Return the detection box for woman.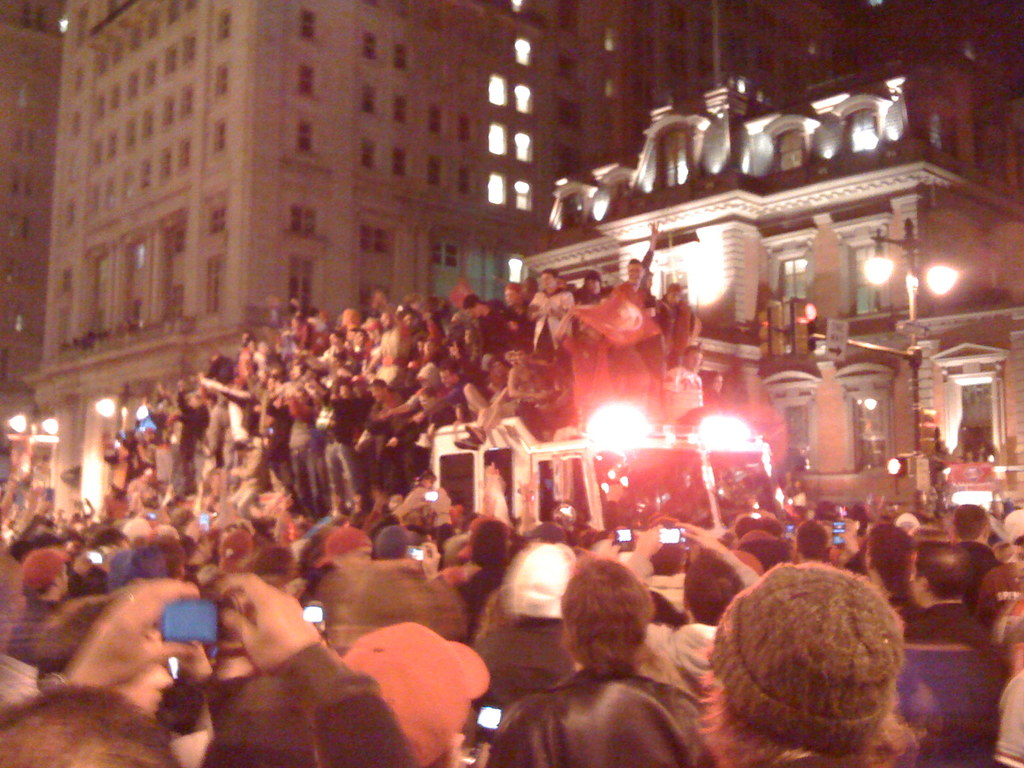
<bbox>692, 558, 933, 767</bbox>.
